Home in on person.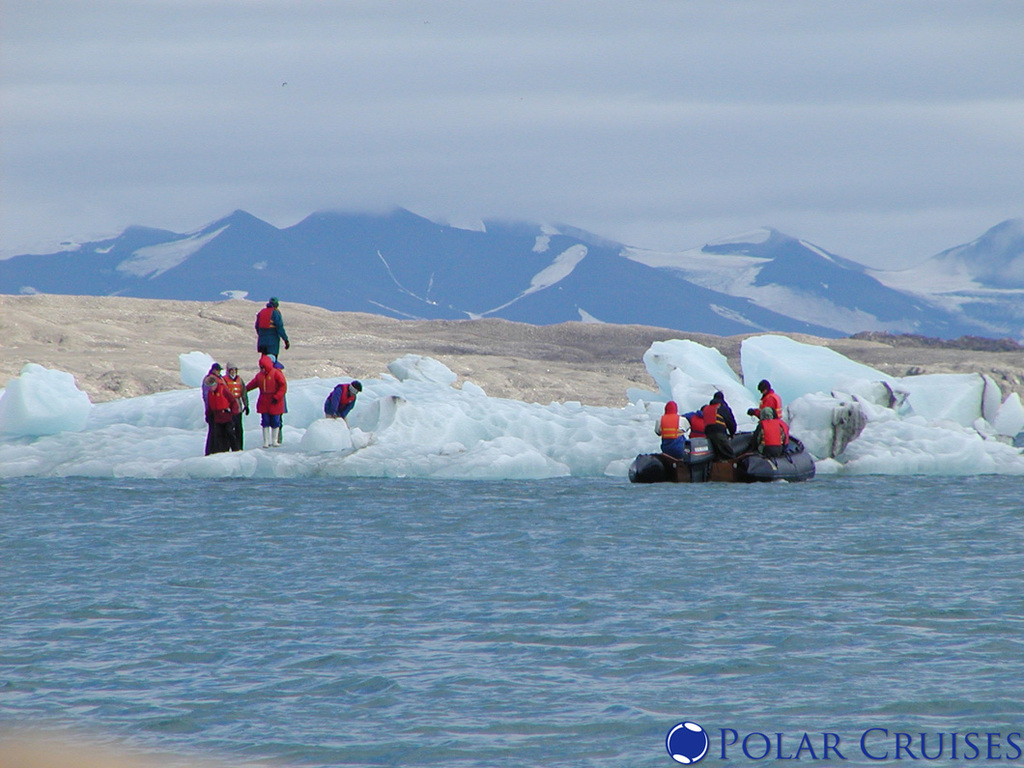
Homed in at select_region(755, 405, 783, 453).
